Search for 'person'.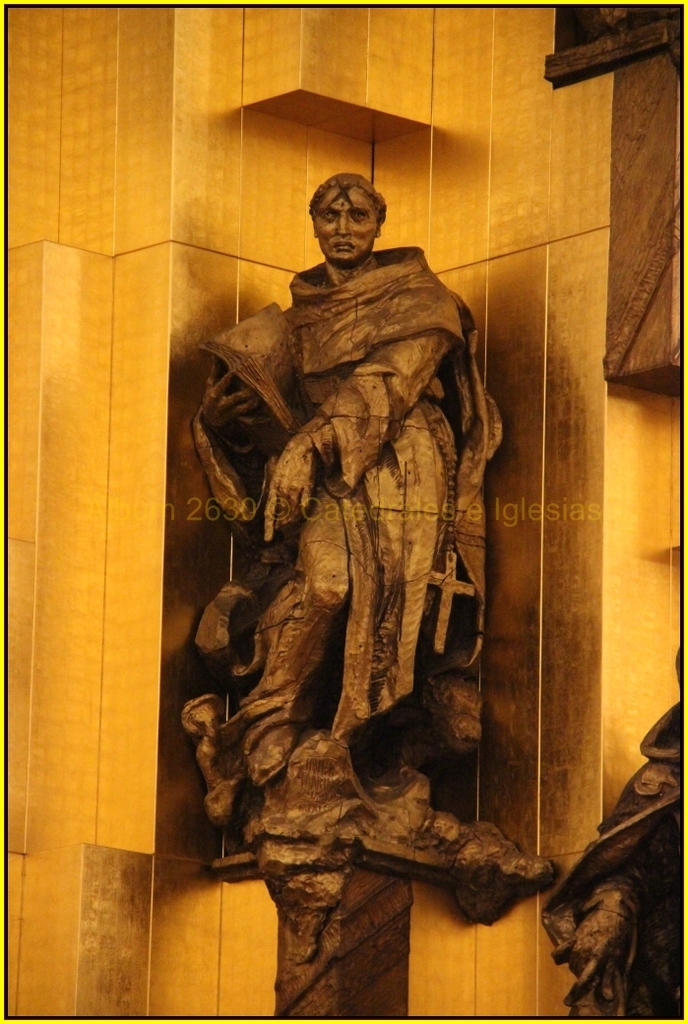
Found at l=186, t=160, r=527, b=974.
